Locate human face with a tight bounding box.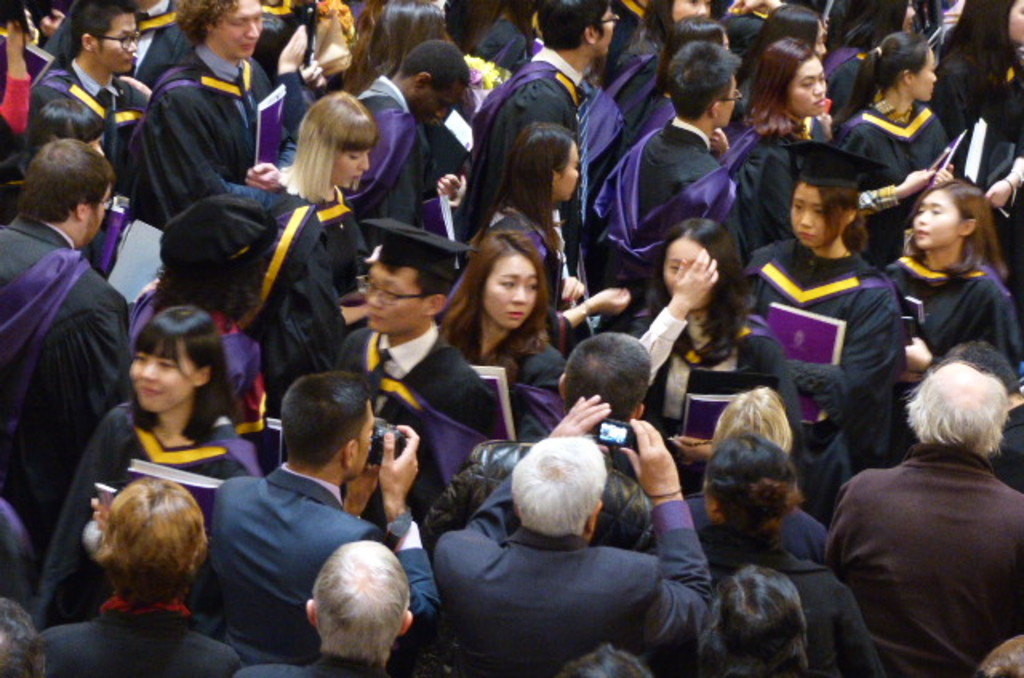
box(914, 48, 939, 101).
